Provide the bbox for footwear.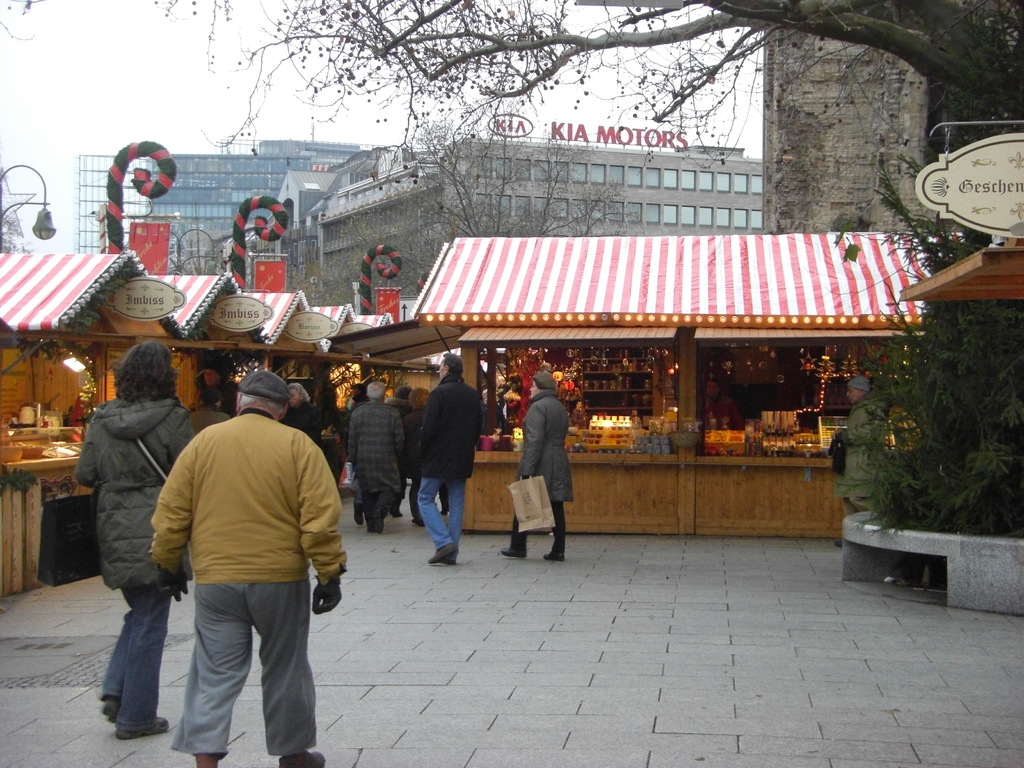
(left=545, top=549, right=563, bottom=561).
